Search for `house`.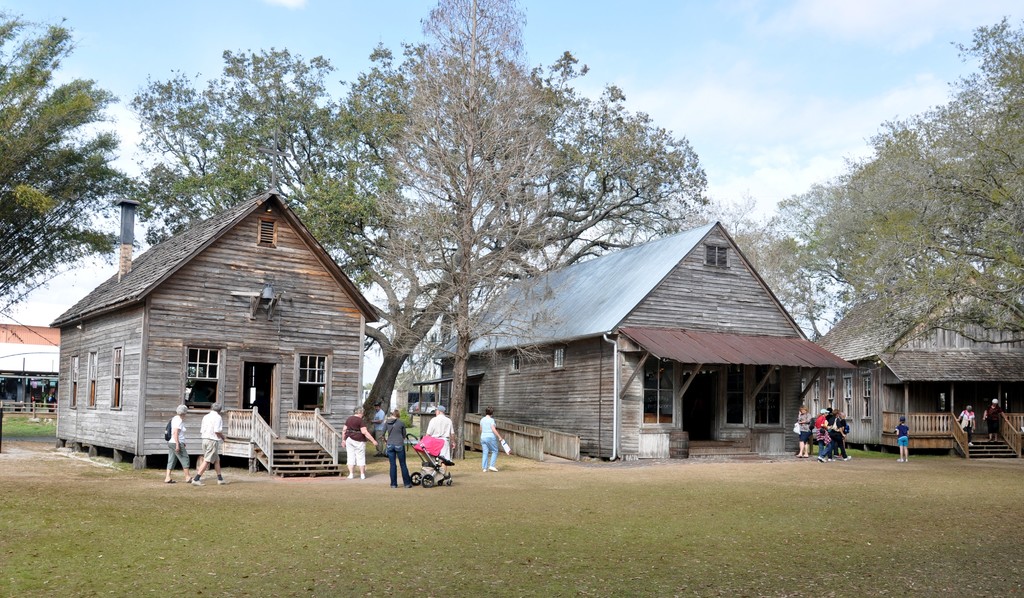
Found at 429, 222, 853, 468.
